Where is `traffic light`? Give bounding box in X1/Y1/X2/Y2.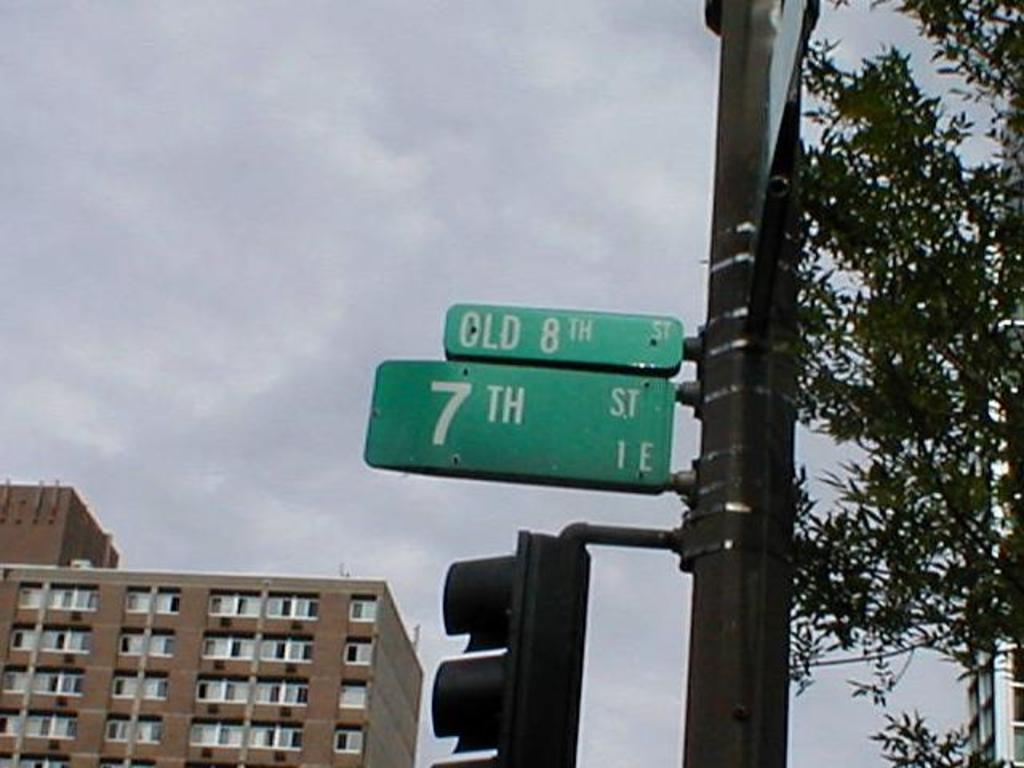
429/528/595/766.
